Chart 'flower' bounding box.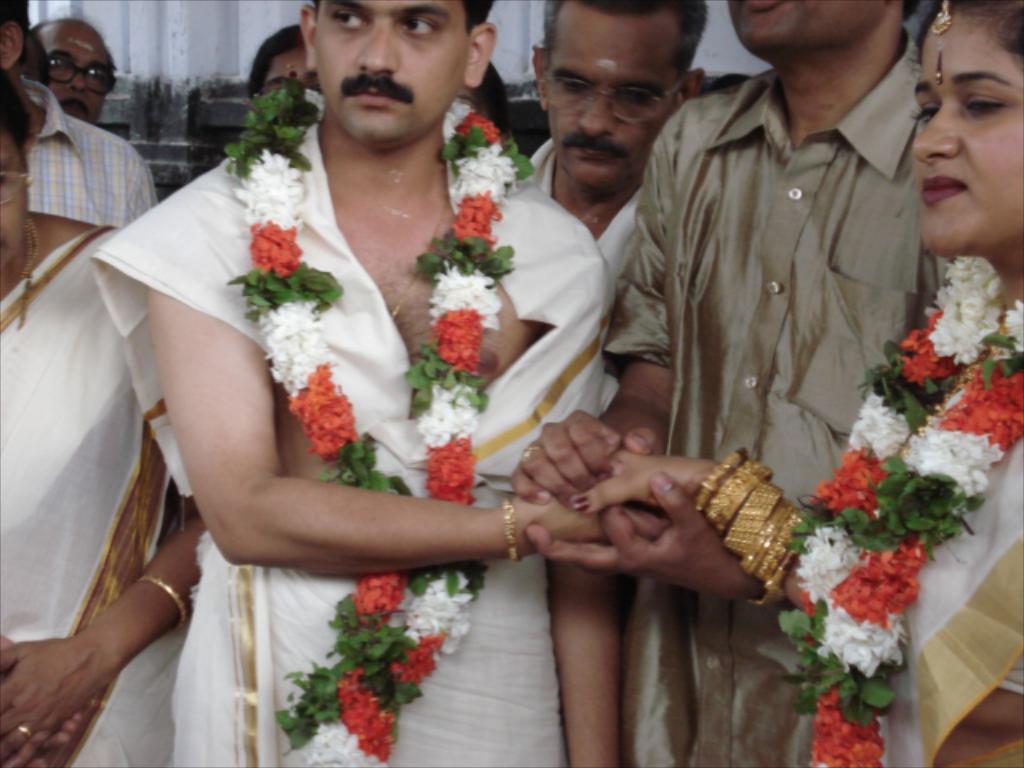
Charted: crop(928, 245, 1014, 354).
